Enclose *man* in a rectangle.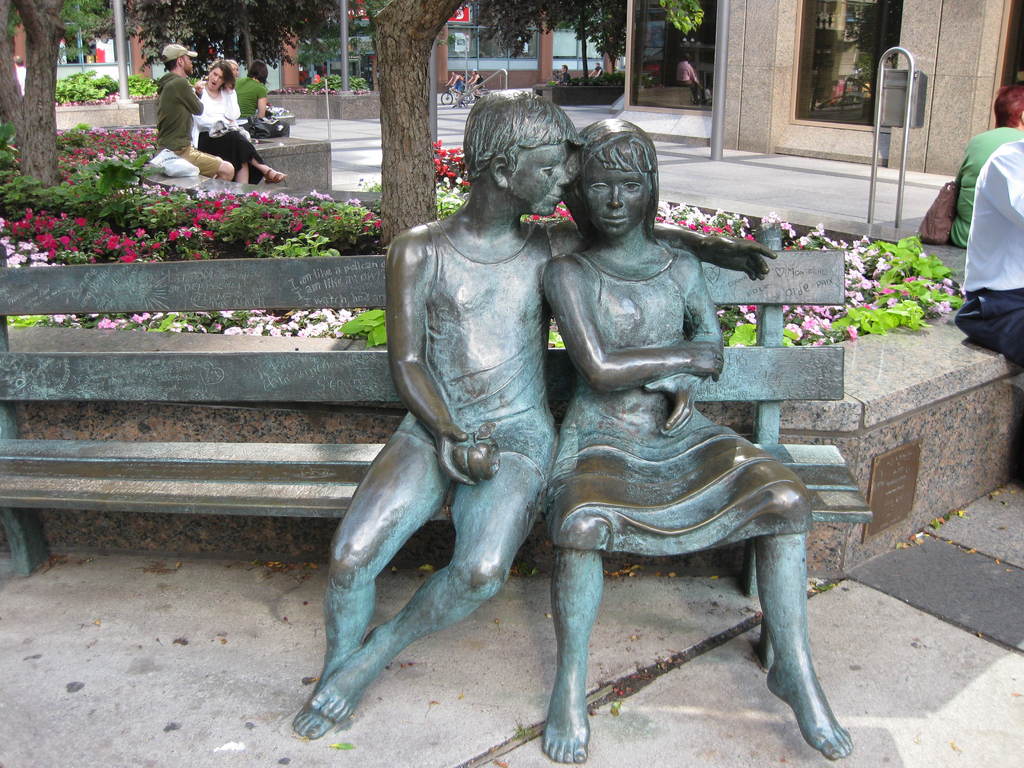
{"x1": 148, "y1": 35, "x2": 240, "y2": 187}.
